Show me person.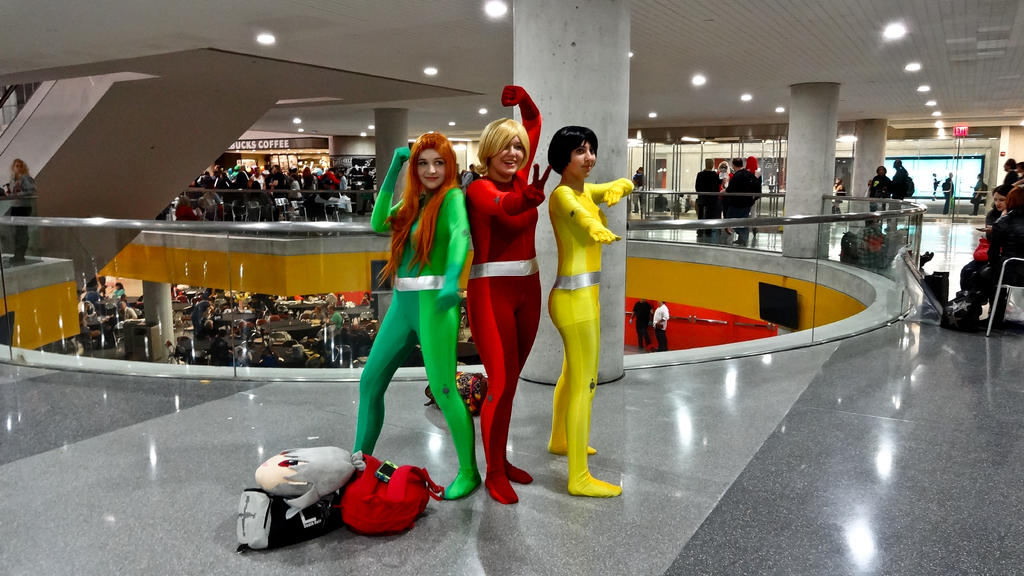
person is here: (x1=546, y1=129, x2=643, y2=497).
